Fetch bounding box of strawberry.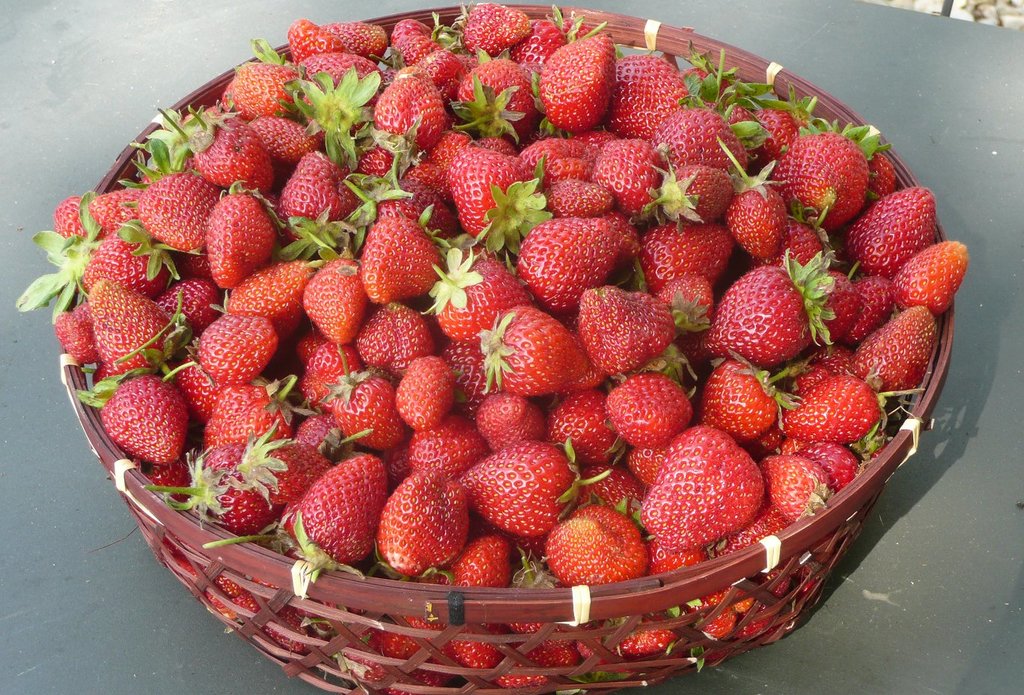
Bbox: (100,375,180,474).
